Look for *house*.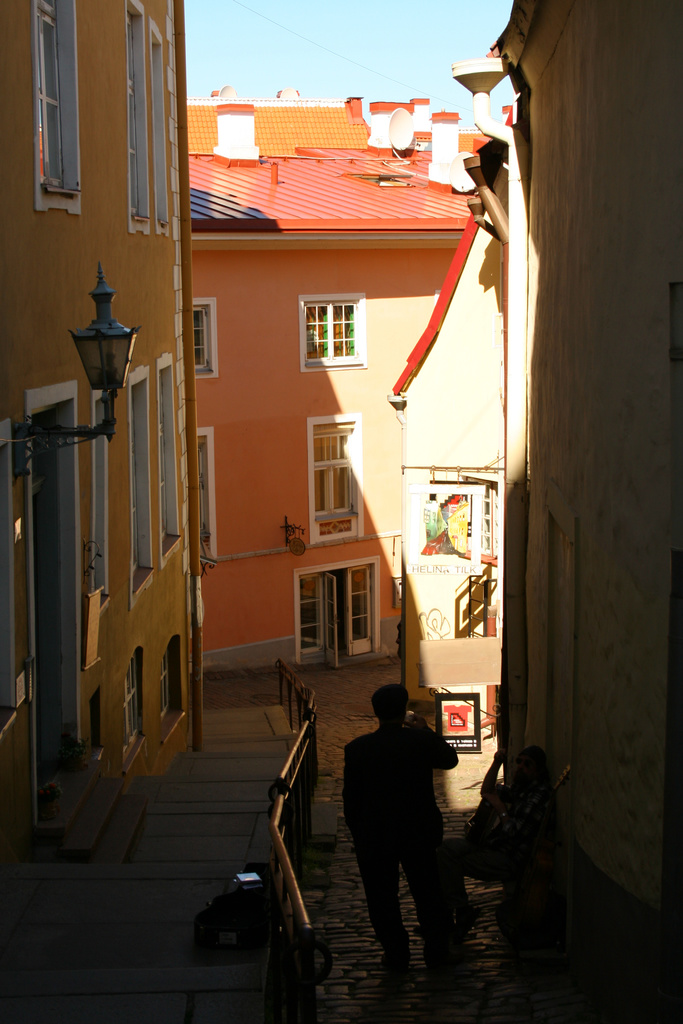
Found: (x1=144, y1=81, x2=475, y2=772).
